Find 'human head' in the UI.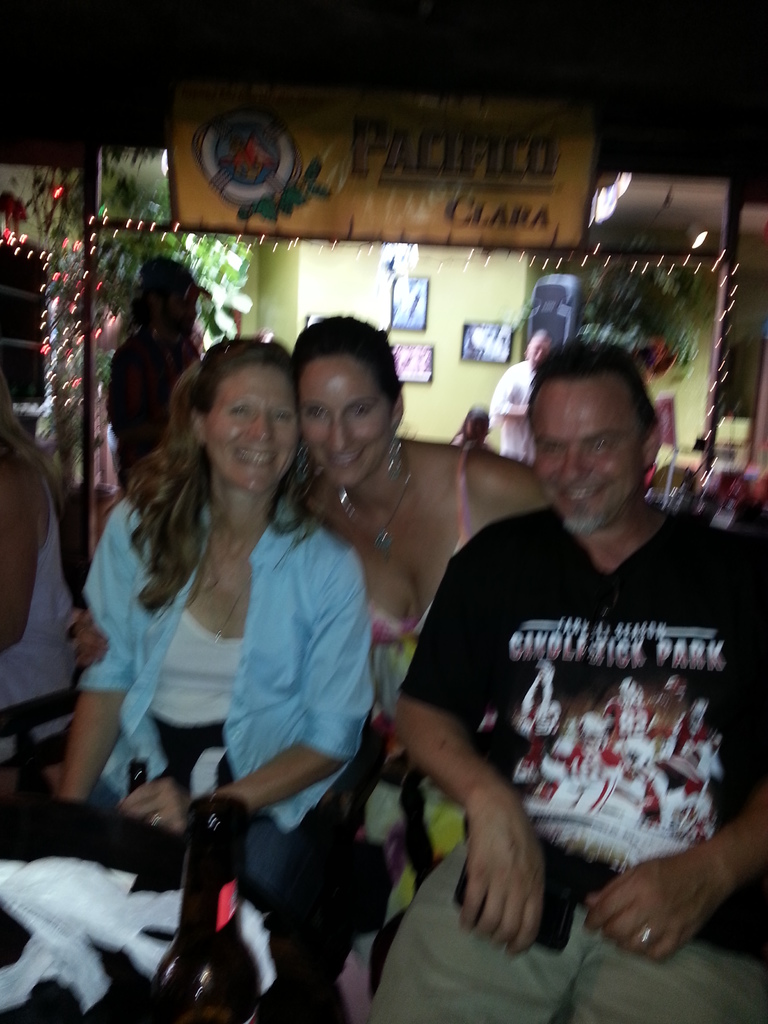
UI element at l=287, t=302, r=410, b=497.
